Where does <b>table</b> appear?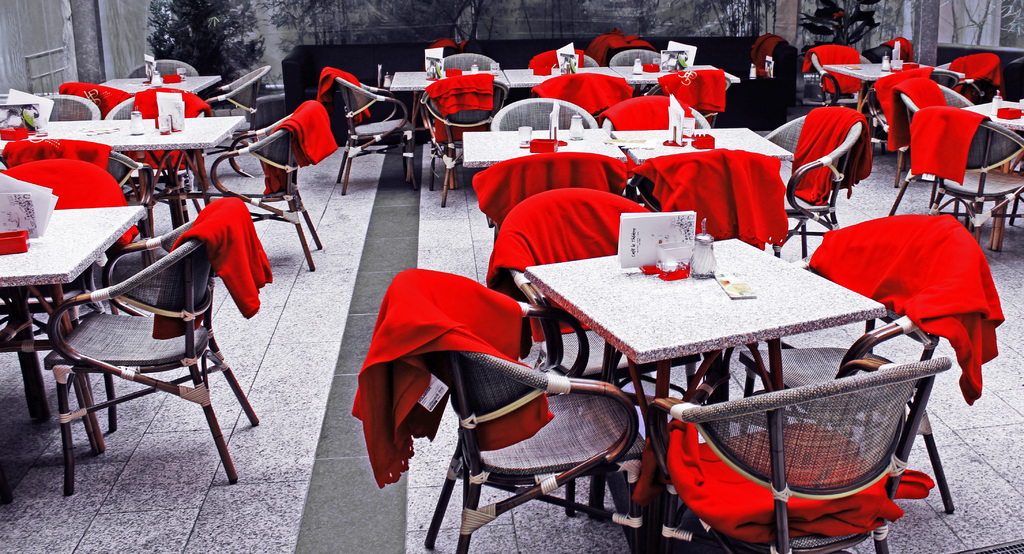
Appears at region(98, 58, 216, 118).
